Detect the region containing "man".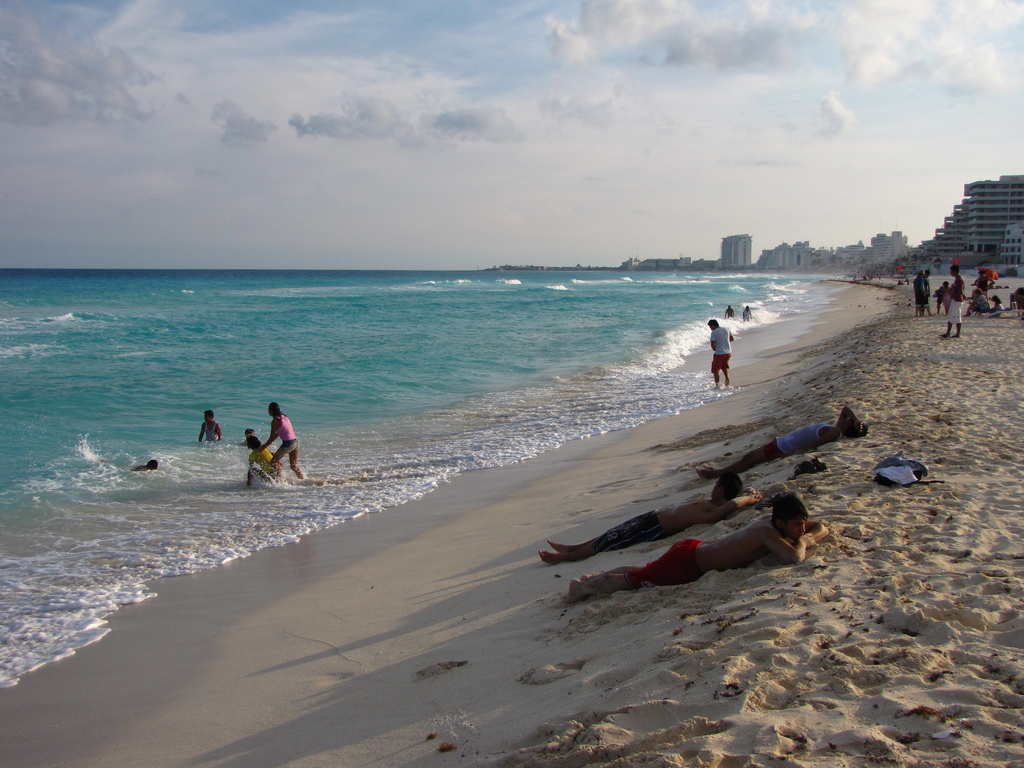
(698,404,868,475).
